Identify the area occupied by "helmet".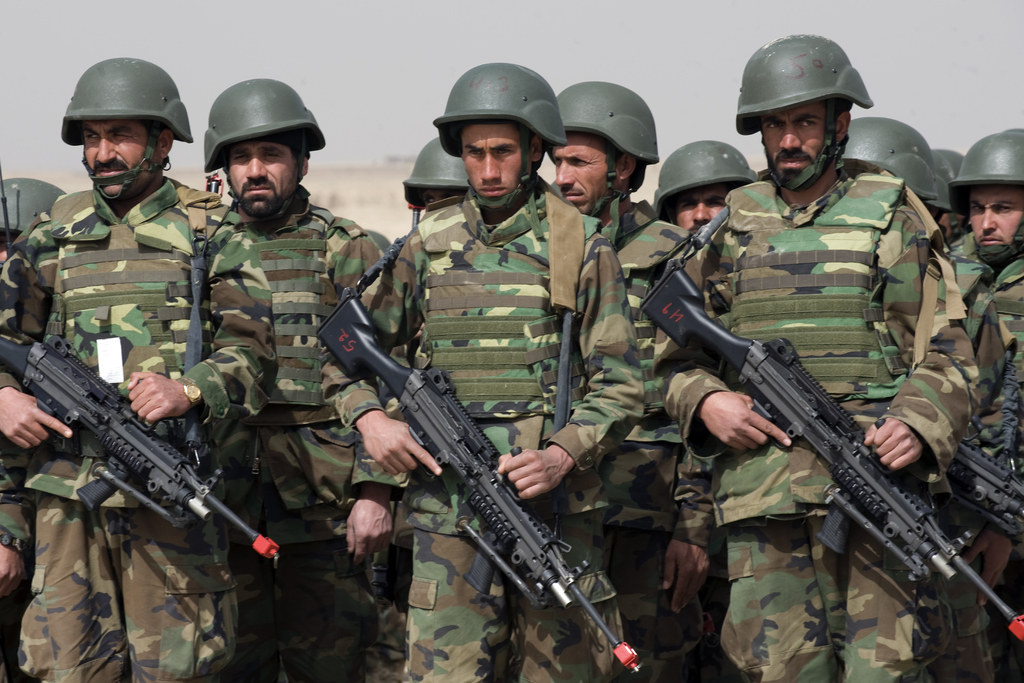
Area: <box>67,58,196,145</box>.
